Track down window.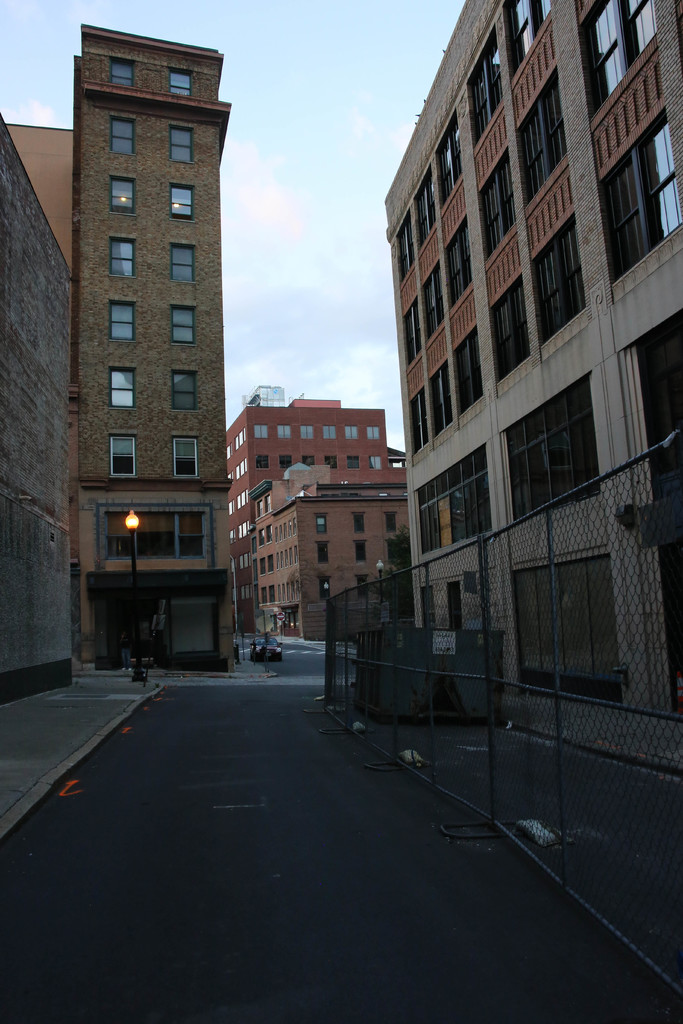
Tracked to pyautogui.locateOnScreen(528, 220, 582, 342).
